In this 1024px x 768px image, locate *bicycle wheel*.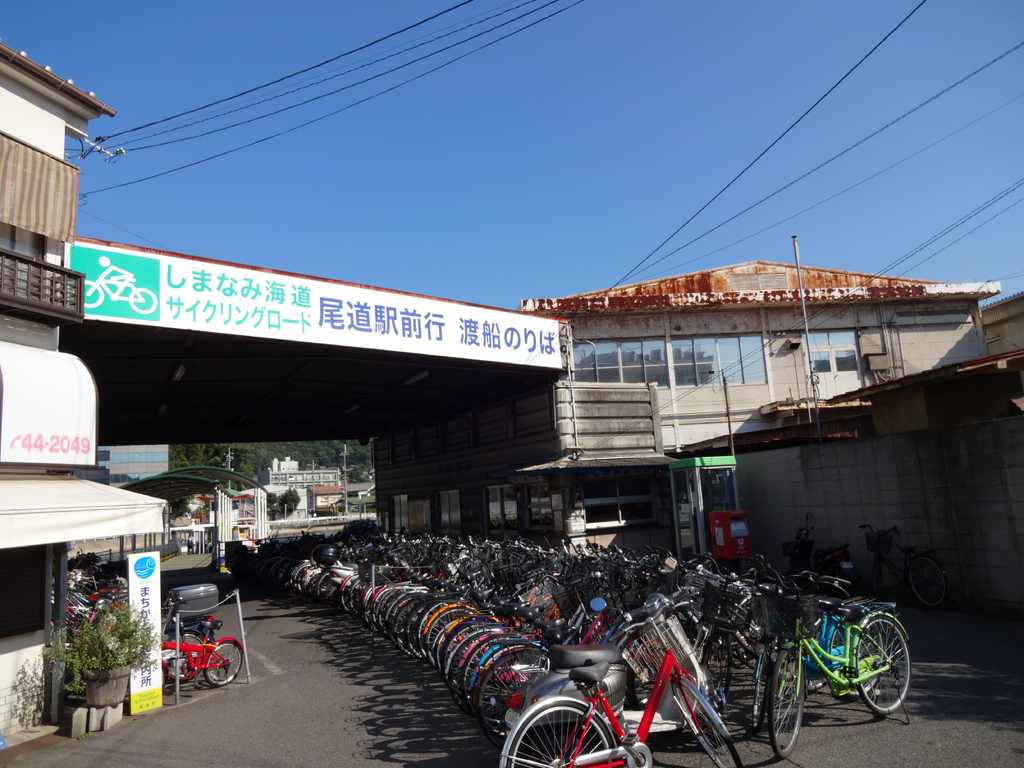
Bounding box: 158/646/186/695.
